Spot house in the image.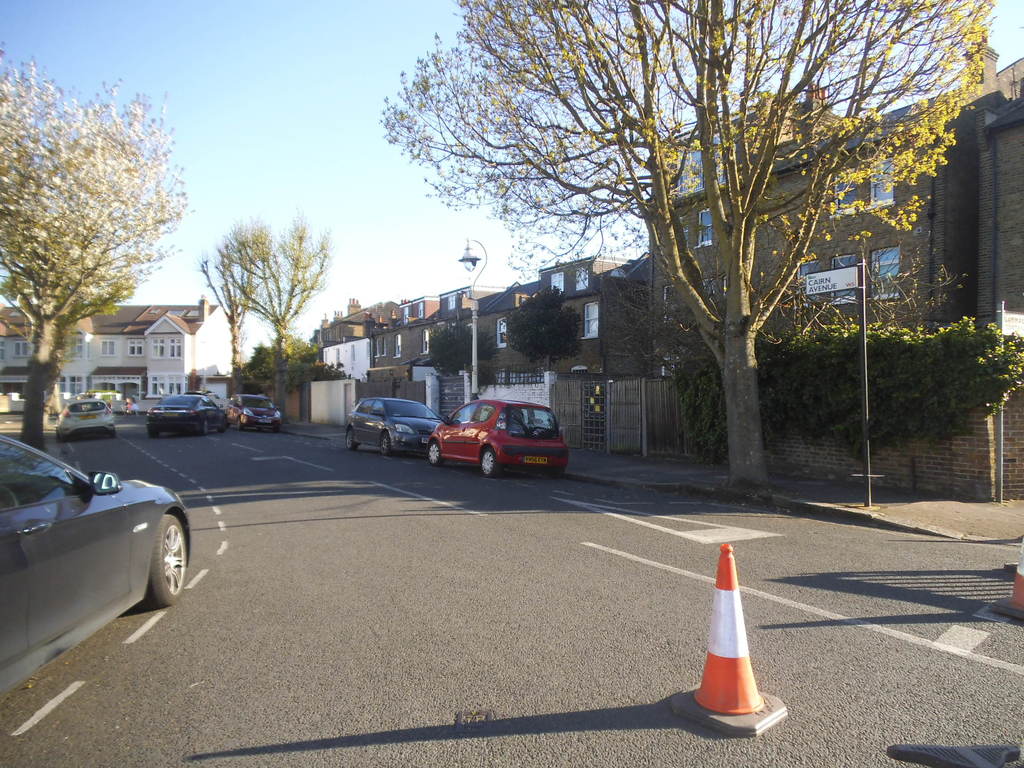
house found at crop(296, 252, 675, 474).
